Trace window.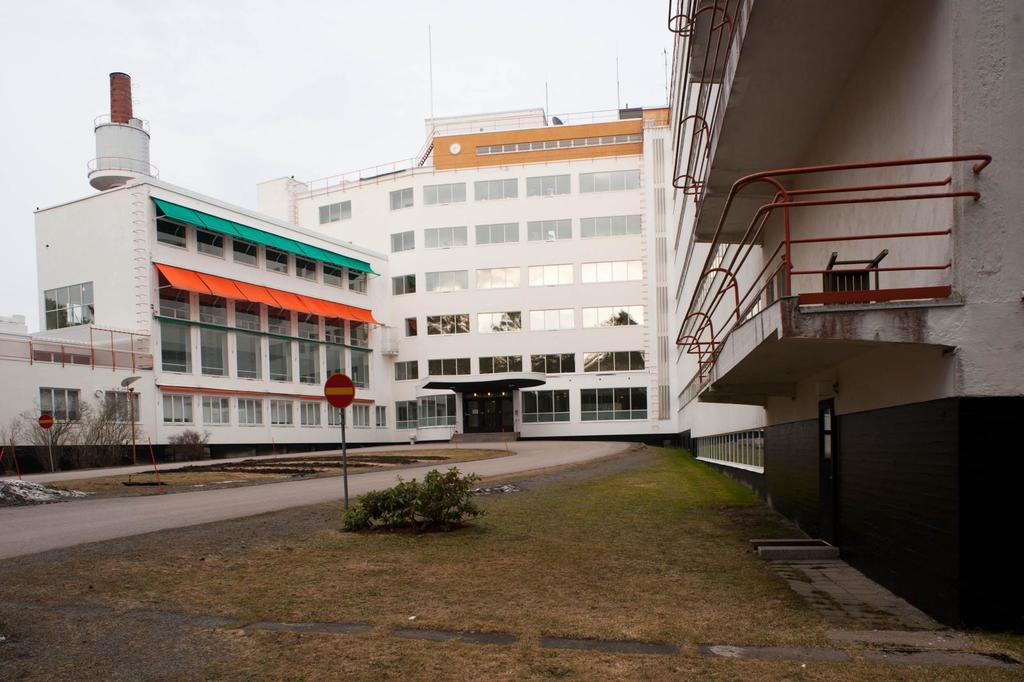
Traced to bbox(582, 350, 643, 370).
